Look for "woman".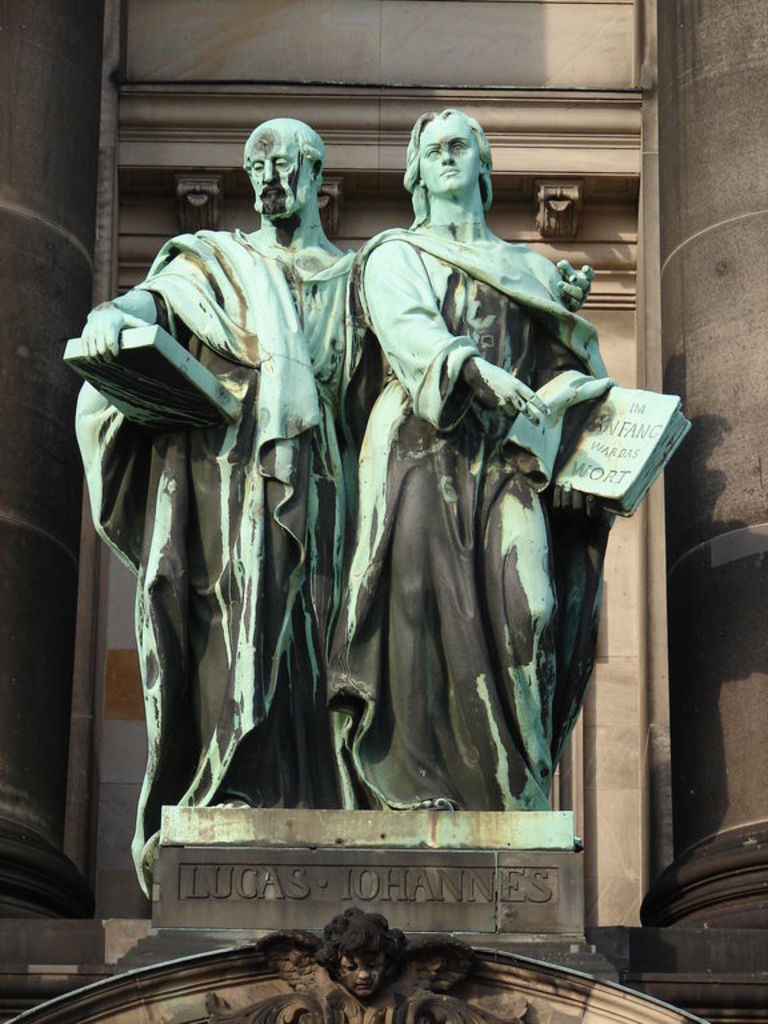
Found: [319,99,572,812].
